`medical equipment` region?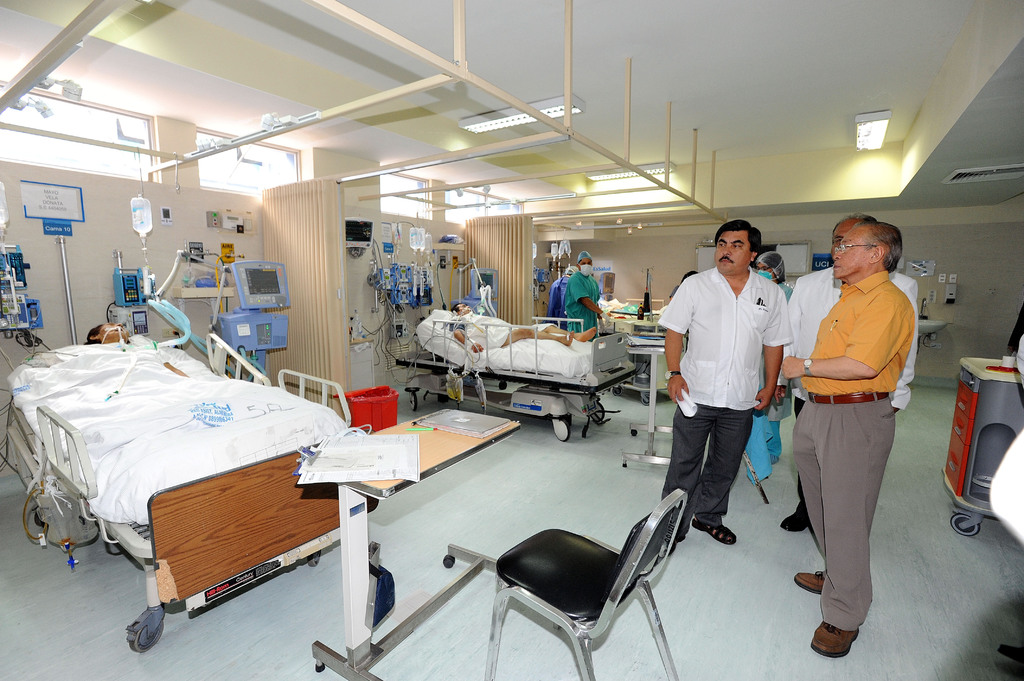
368,220,431,386
